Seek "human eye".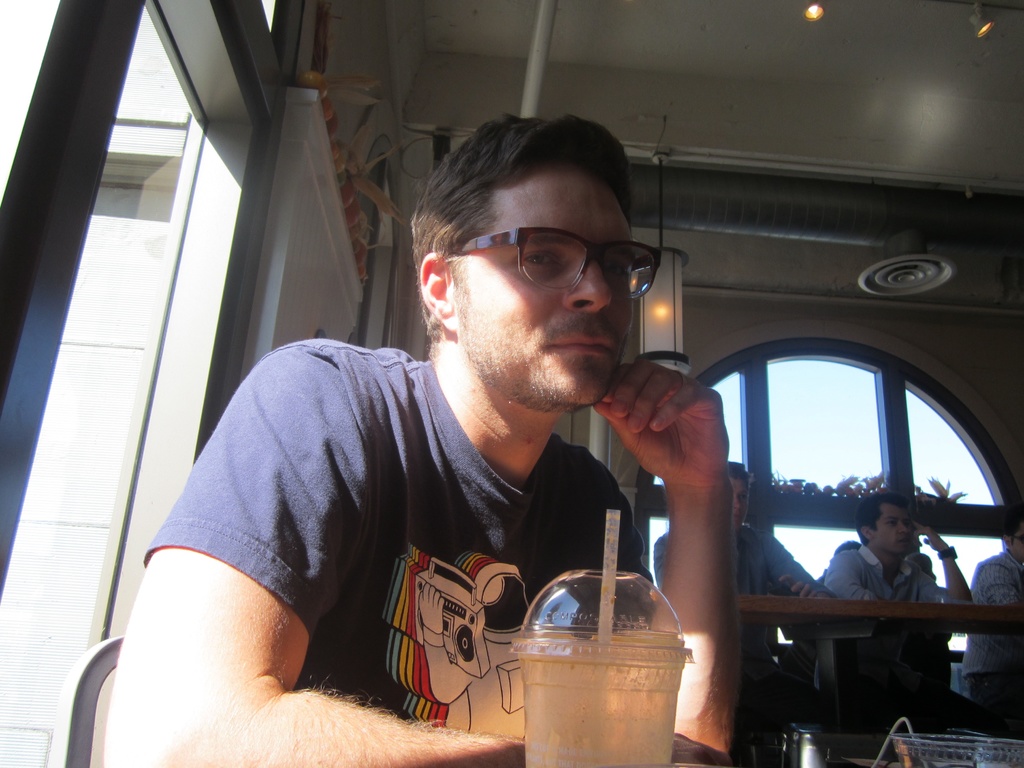
box=[739, 490, 748, 501].
